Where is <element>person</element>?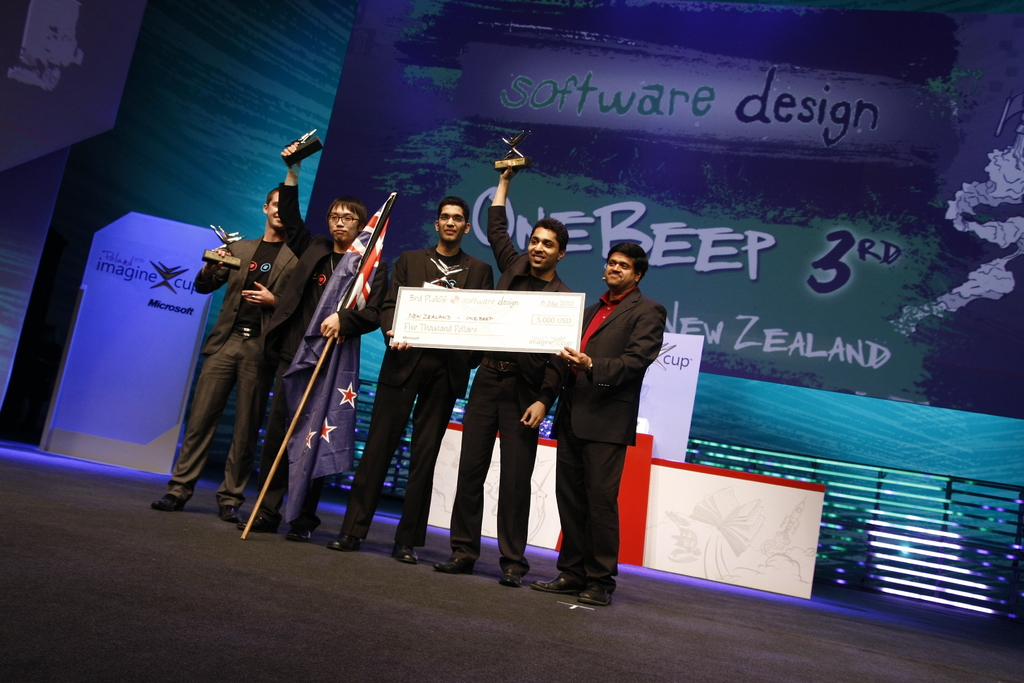
528 236 672 604.
